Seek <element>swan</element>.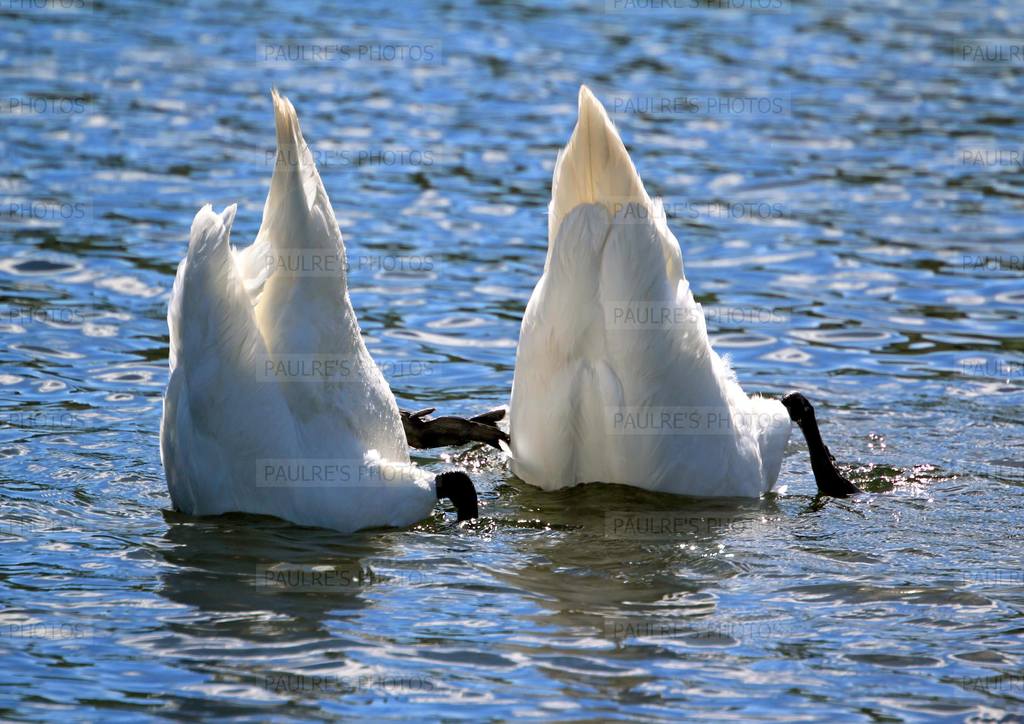
[517, 92, 858, 497].
